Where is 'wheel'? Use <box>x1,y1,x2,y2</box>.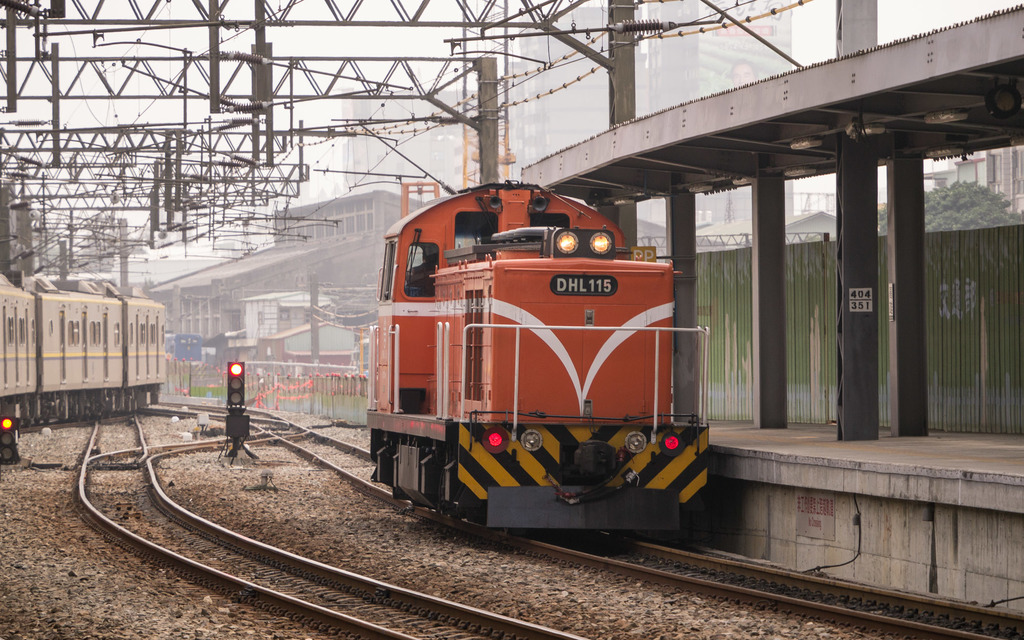
<box>114,404,120,416</box>.
